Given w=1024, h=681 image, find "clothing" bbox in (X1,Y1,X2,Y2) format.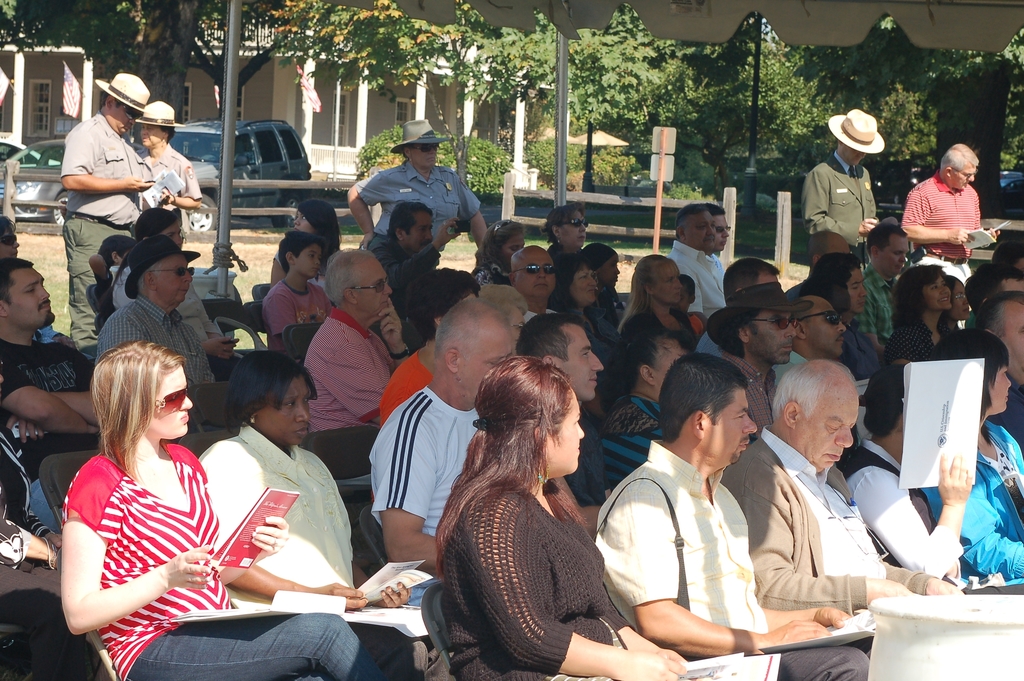
(374,339,432,437).
